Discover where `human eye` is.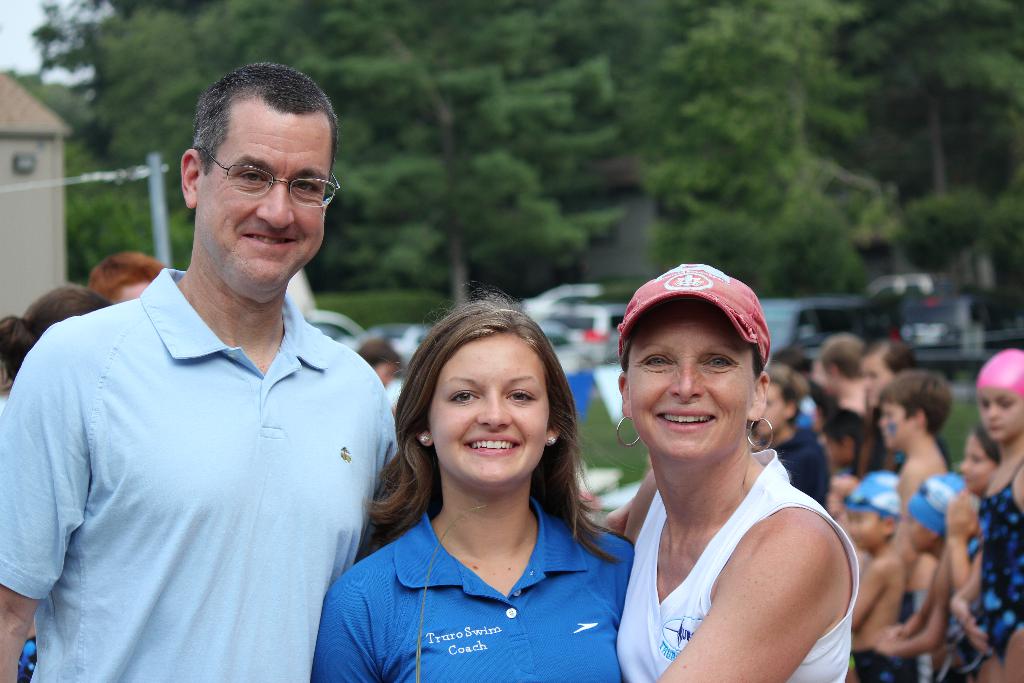
Discovered at left=639, top=349, right=677, bottom=373.
